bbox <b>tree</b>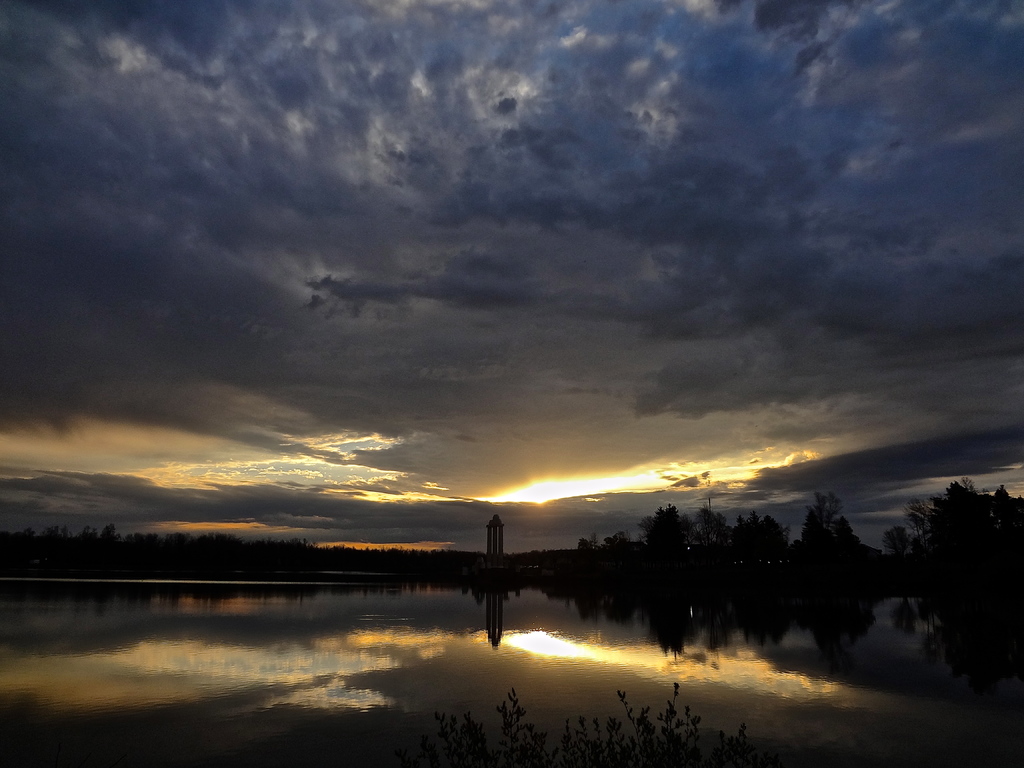
box(902, 467, 1014, 648)
